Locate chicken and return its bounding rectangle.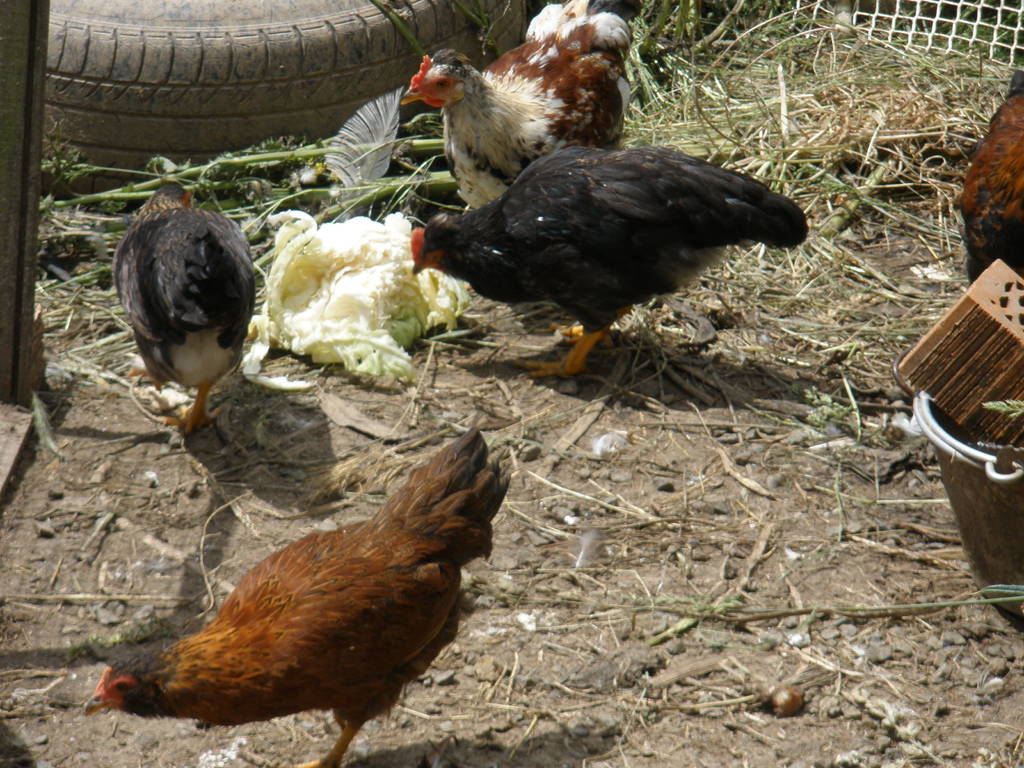
{"left": 113, "top": 178, "right": 253, "bottom": 431}.
